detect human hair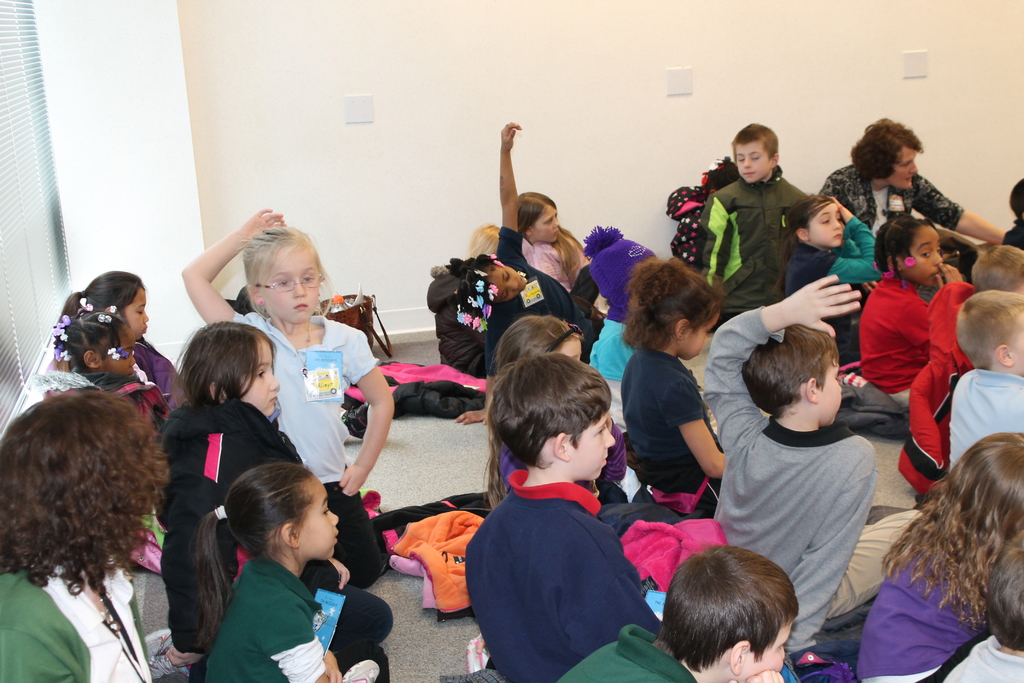
1008, 177, 1023, 220
